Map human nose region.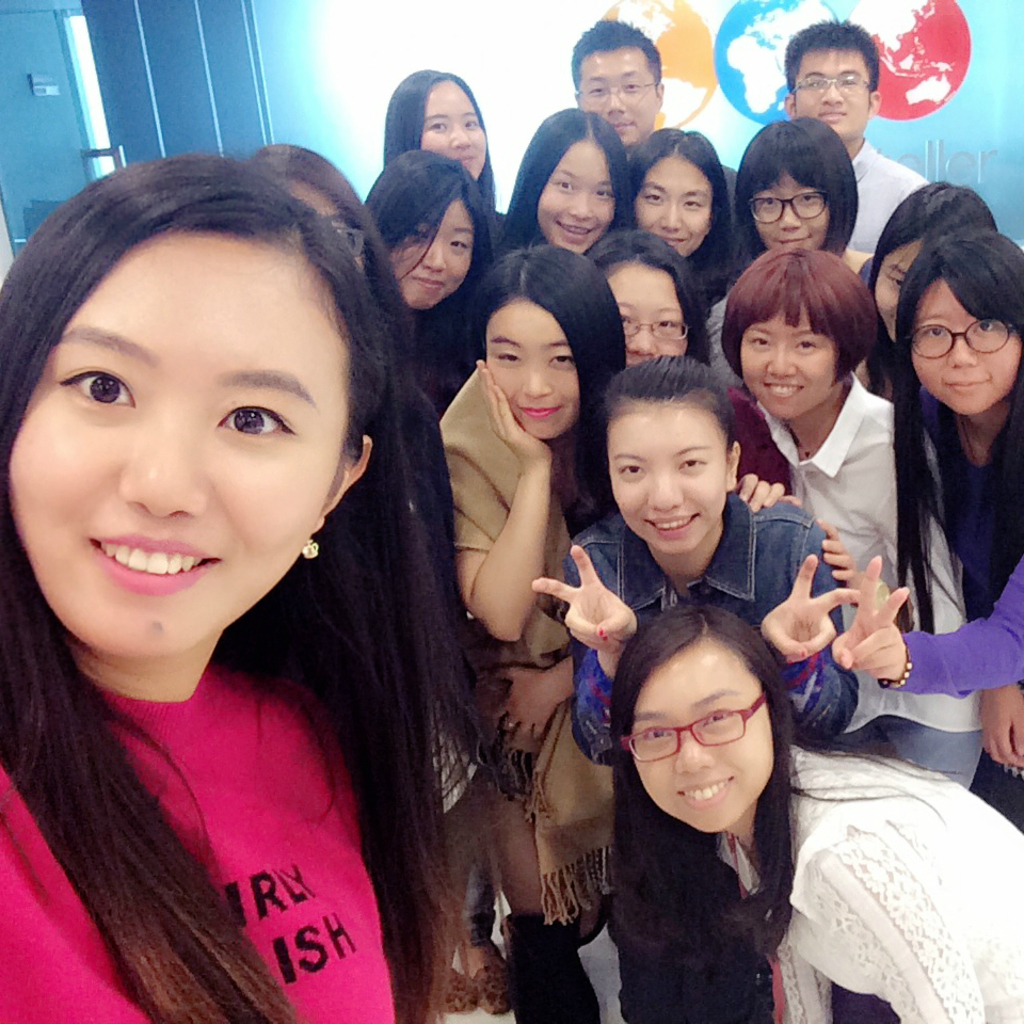
Mapped to bbox=(675, 720, 713, 775).
